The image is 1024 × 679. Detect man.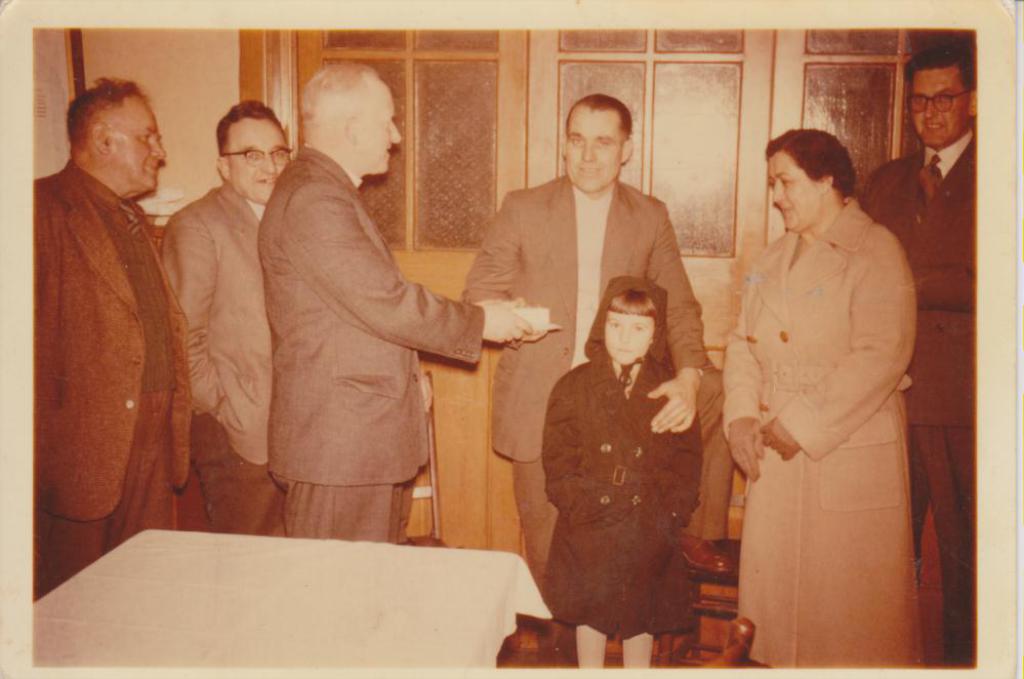
Detection: bbox=[857, 49, 976, 665].
